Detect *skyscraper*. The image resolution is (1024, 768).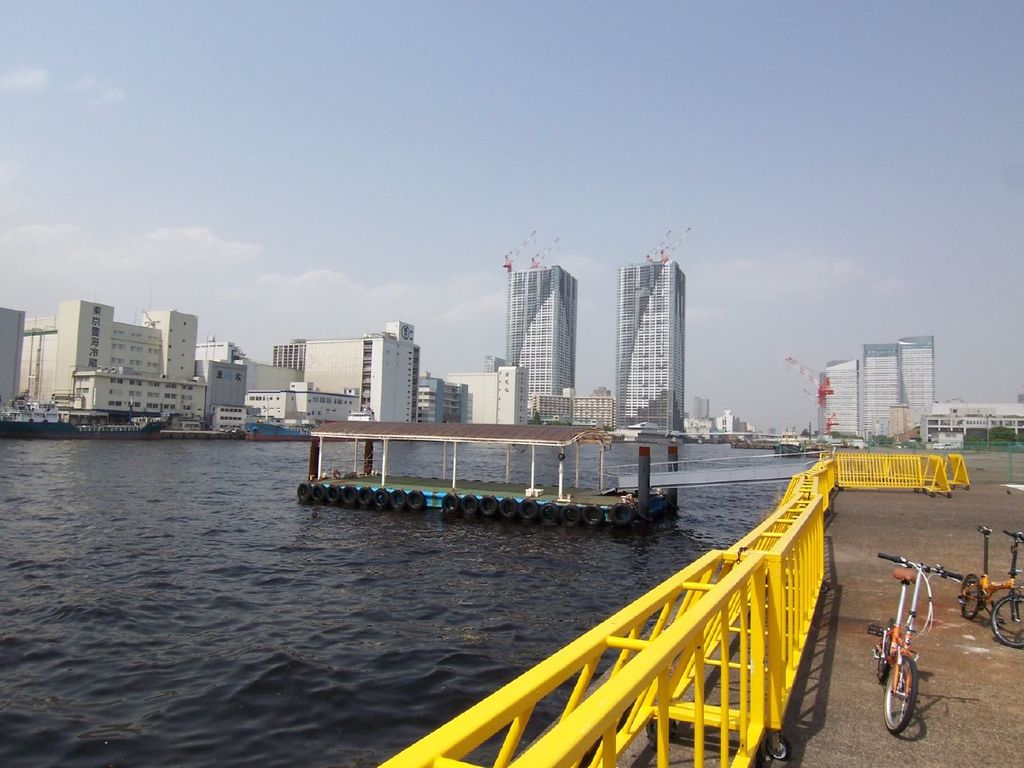
box(893, 334, 930, 442).
